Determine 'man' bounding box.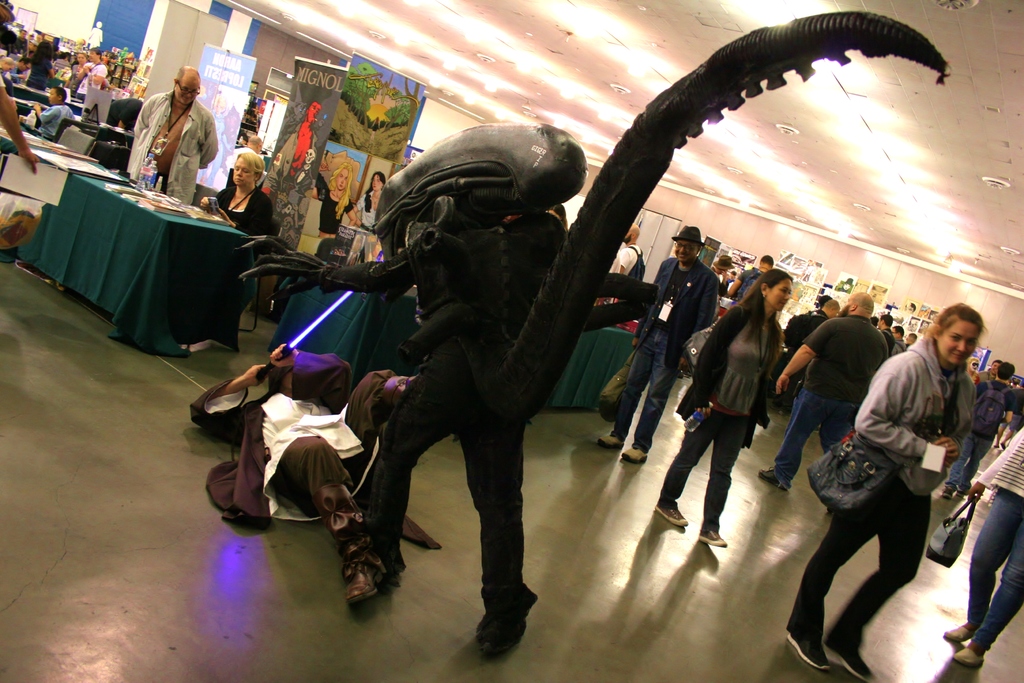
Determined: l=75, t=46, r=109, b=101.
